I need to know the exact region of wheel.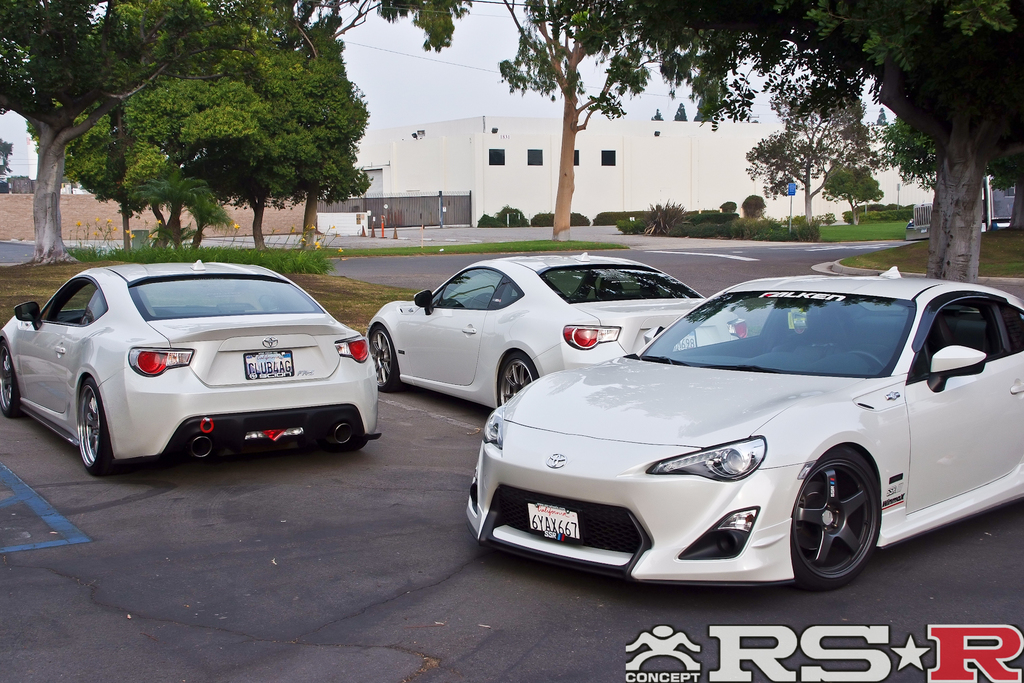
Region: 0, 344, 21, 418.
